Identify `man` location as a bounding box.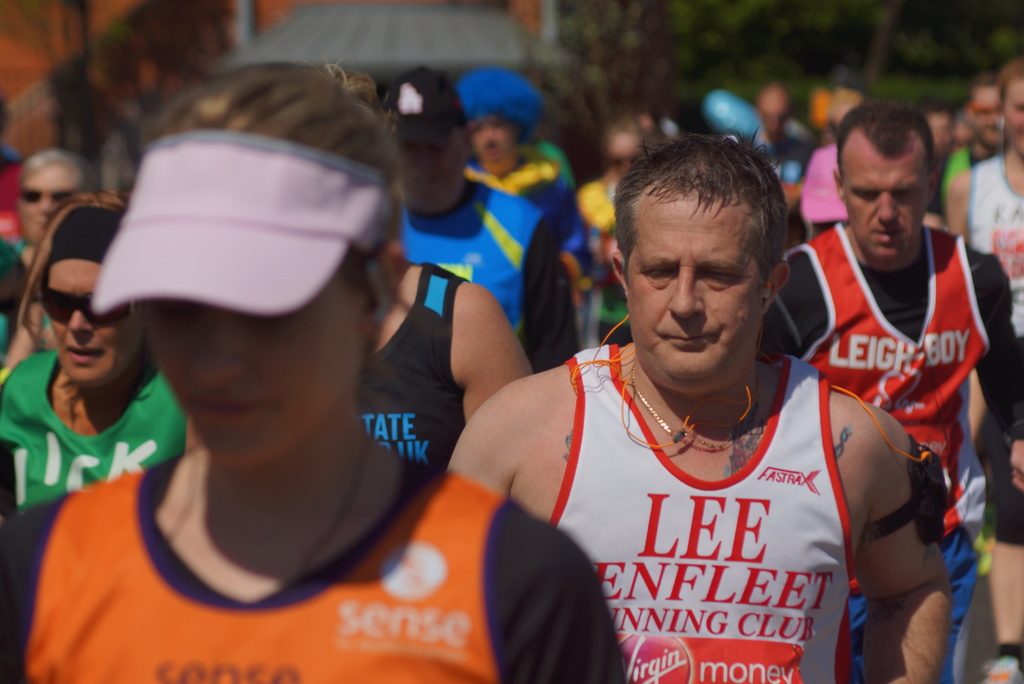
box(449, 131, 928, 674).
